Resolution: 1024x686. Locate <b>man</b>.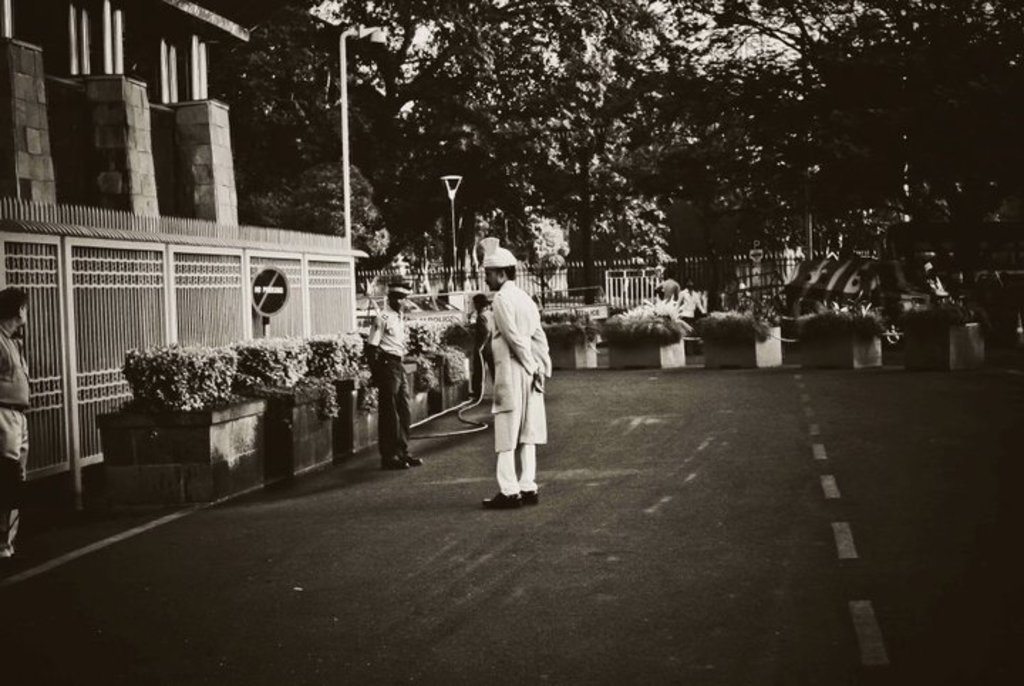
detection(466, 256, 559, 507).
